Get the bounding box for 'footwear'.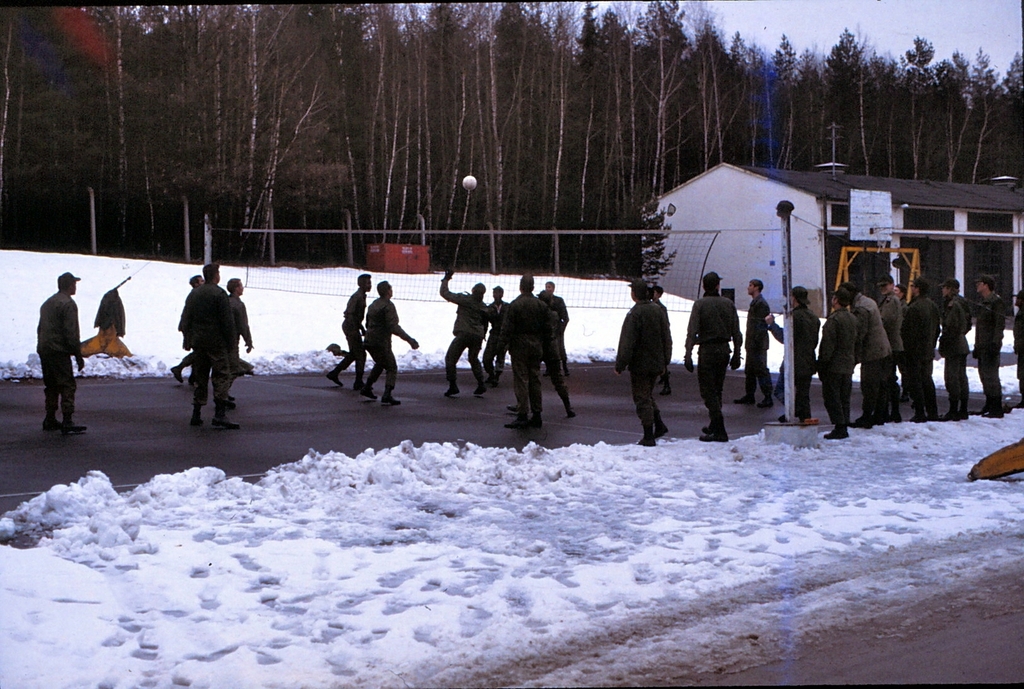
<box>939,411,954,423</box>.
